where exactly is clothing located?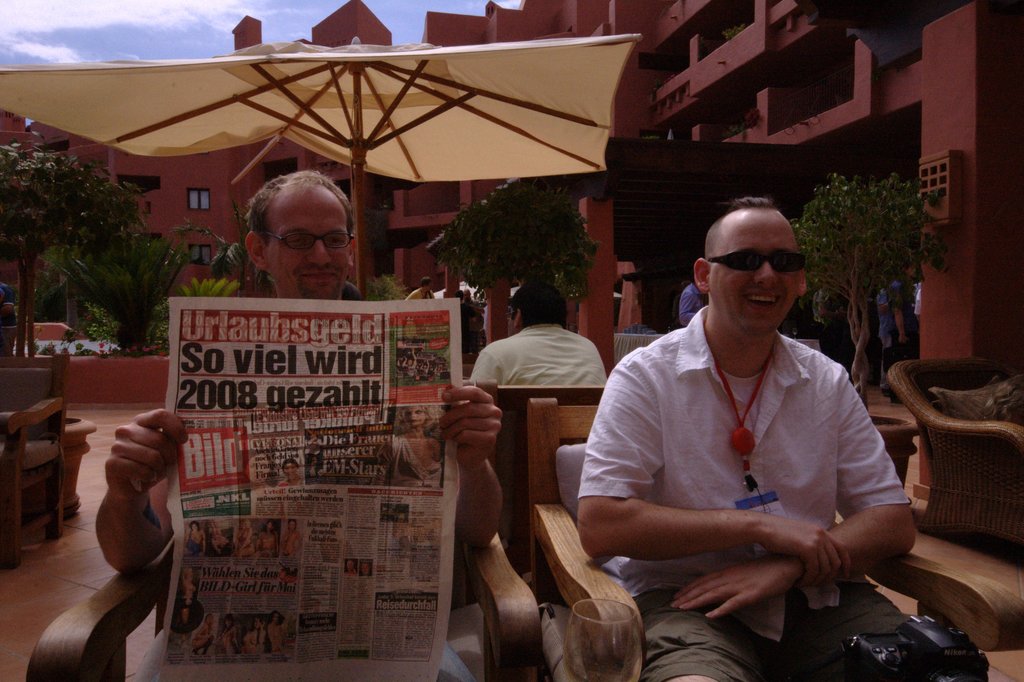
Its bounding box is (876, 280, 907, 352).
